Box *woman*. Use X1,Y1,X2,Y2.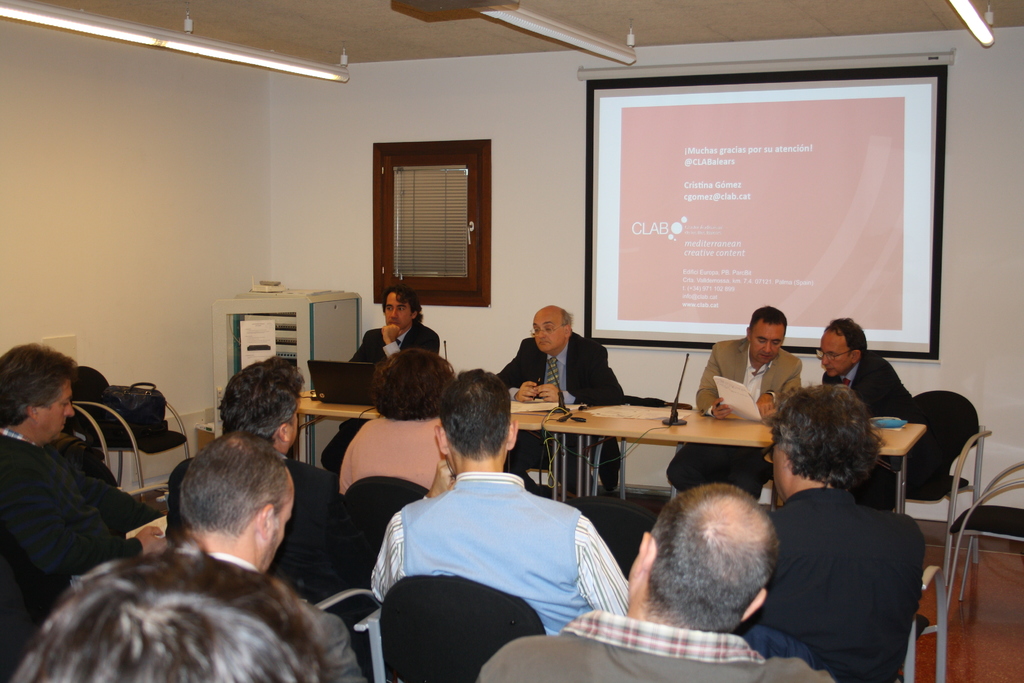
337,349,455,498.
